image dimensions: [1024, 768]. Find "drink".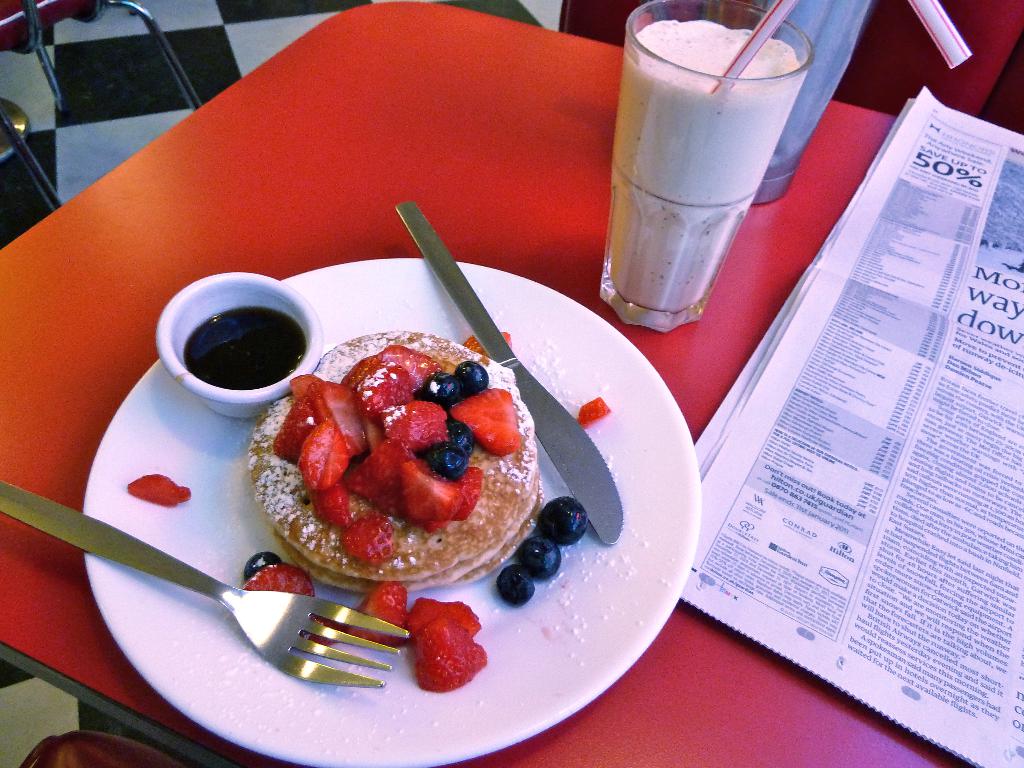
l=607, t=15, r=806, b=317.
